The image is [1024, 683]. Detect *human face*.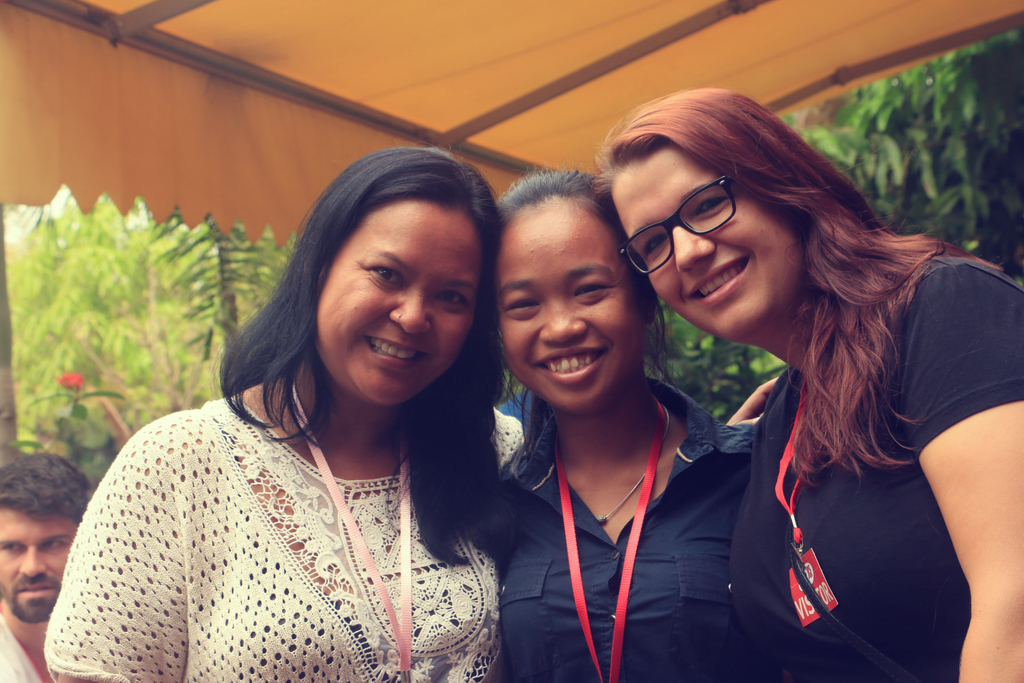
Detection: {"x1": 607, "y1": 149, "x2": 799, "y2": 341}.
